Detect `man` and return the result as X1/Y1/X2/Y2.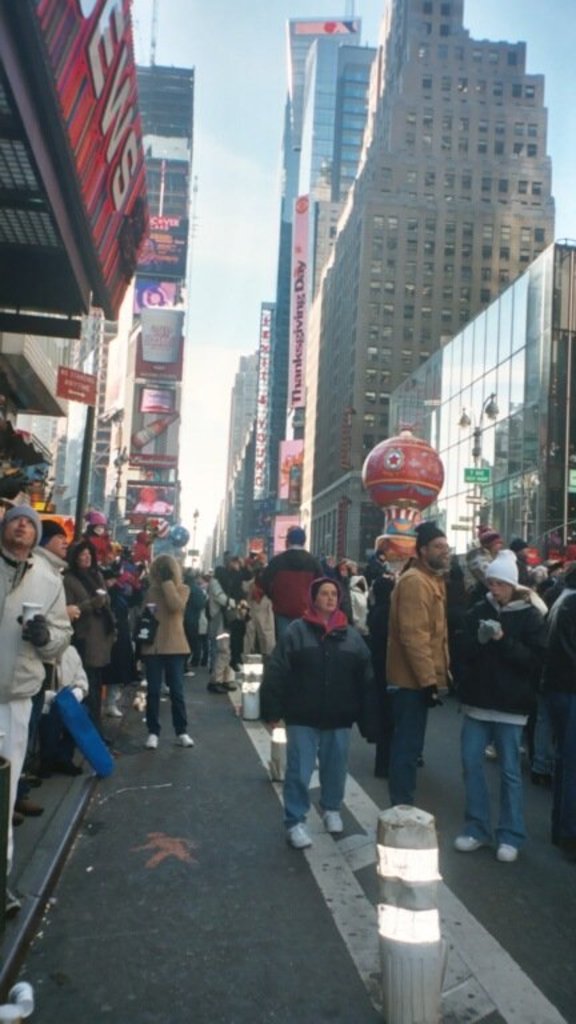
0/505/73/913.
